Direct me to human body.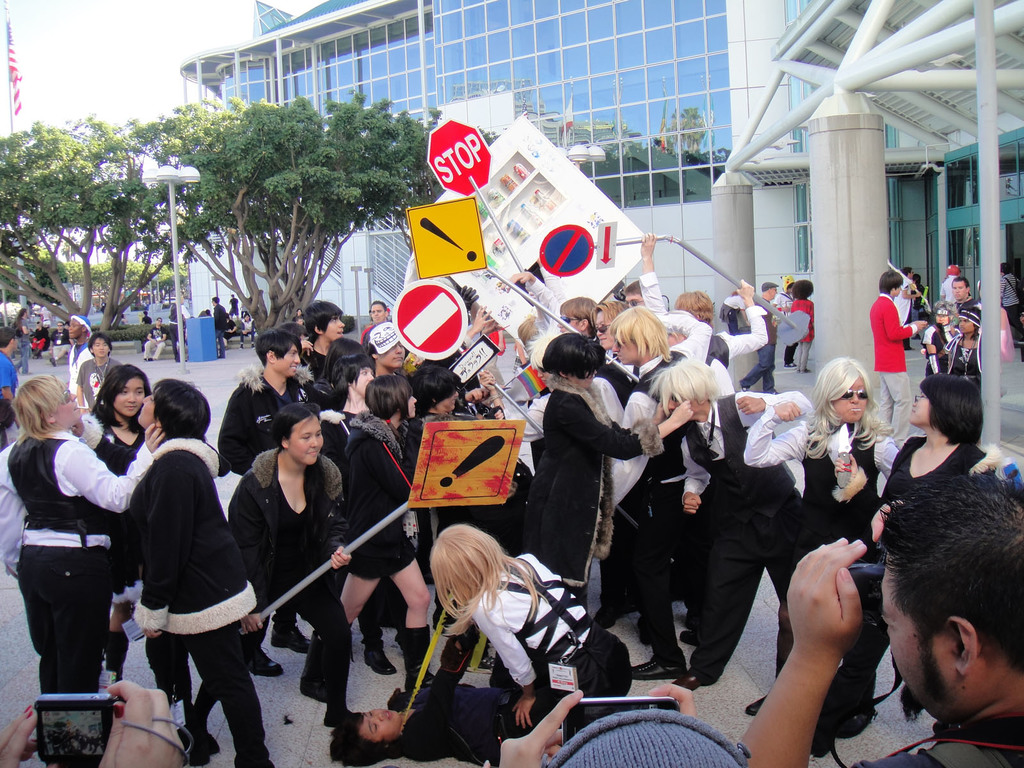
Direction: [0,379,120,733].
